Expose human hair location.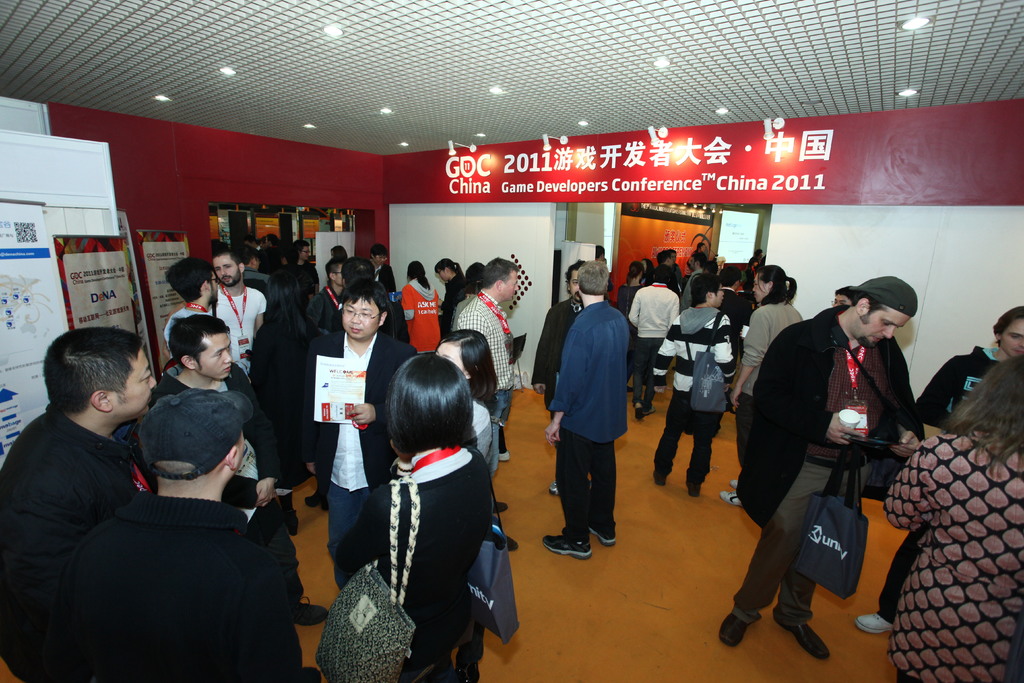
Exposed at [849,293,887,329].
